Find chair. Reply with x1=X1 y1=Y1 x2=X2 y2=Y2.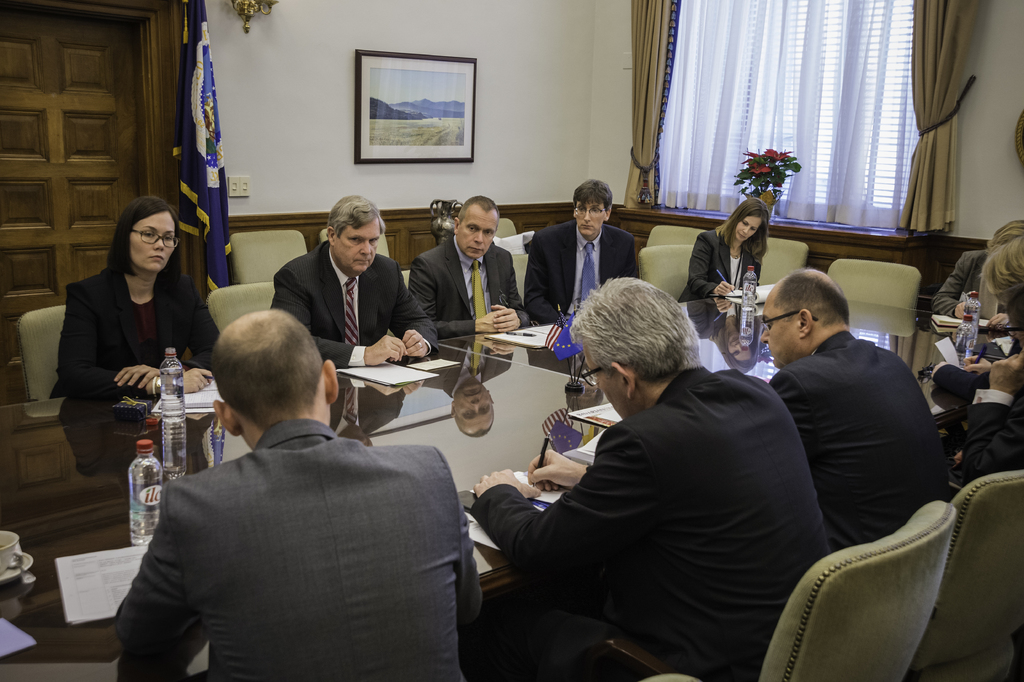
x1=210 y1=280 x2=286 y2=329.
